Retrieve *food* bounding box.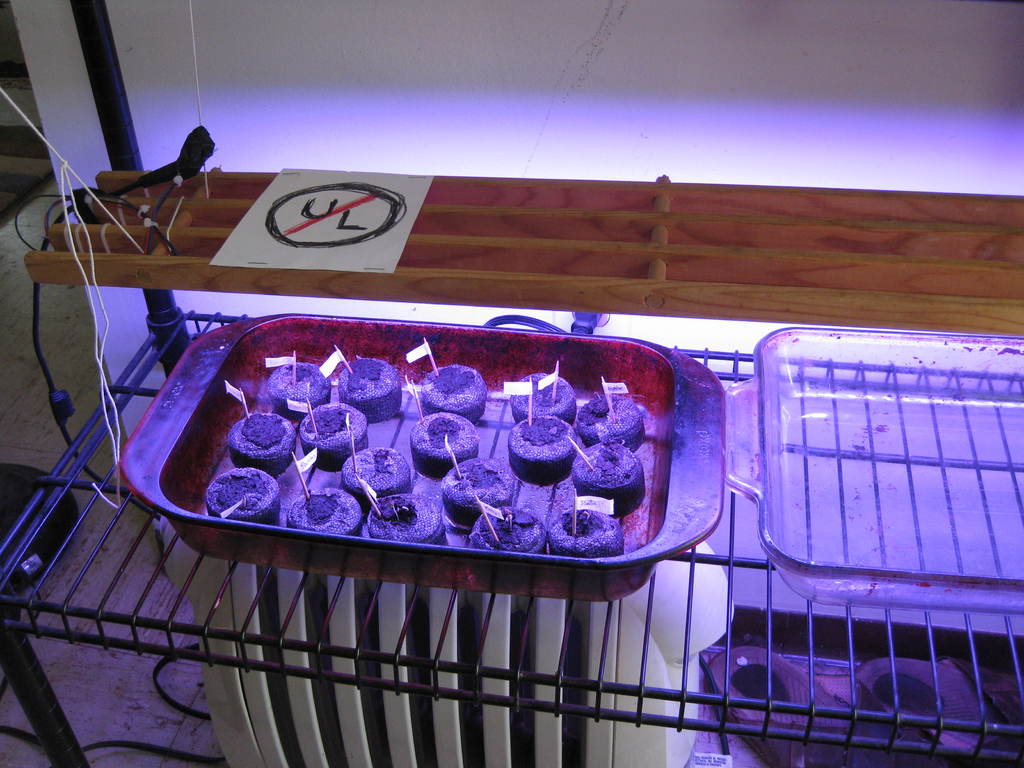
Bounding box: {"left": 341, "top": 446, "right": 412, "bottom": 515}.
